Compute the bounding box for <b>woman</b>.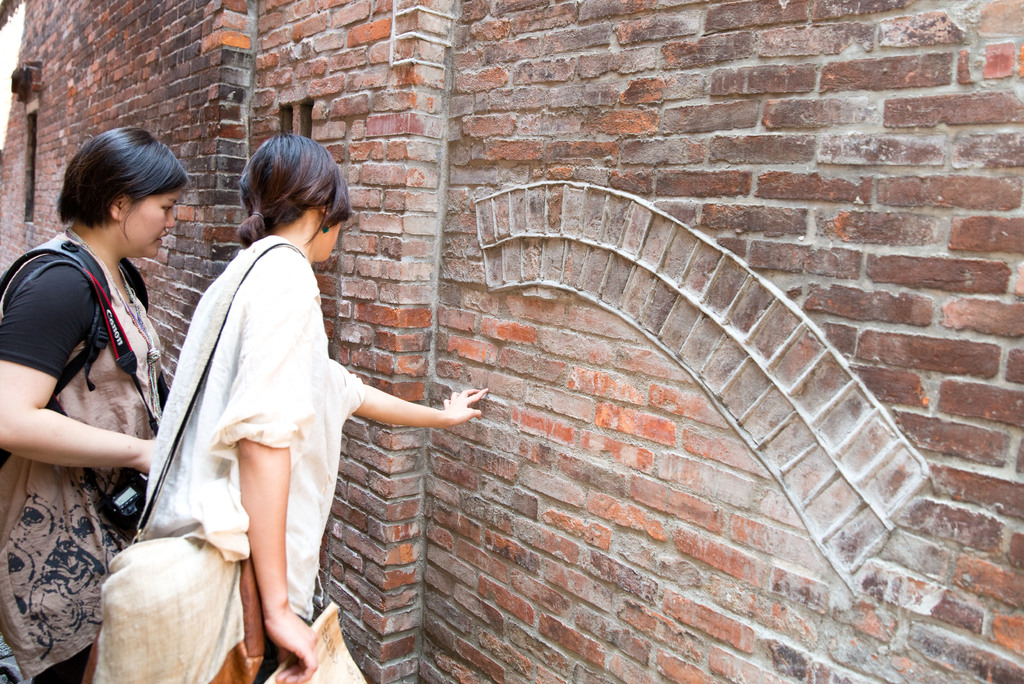
locate(132, 135, 413, 683).
